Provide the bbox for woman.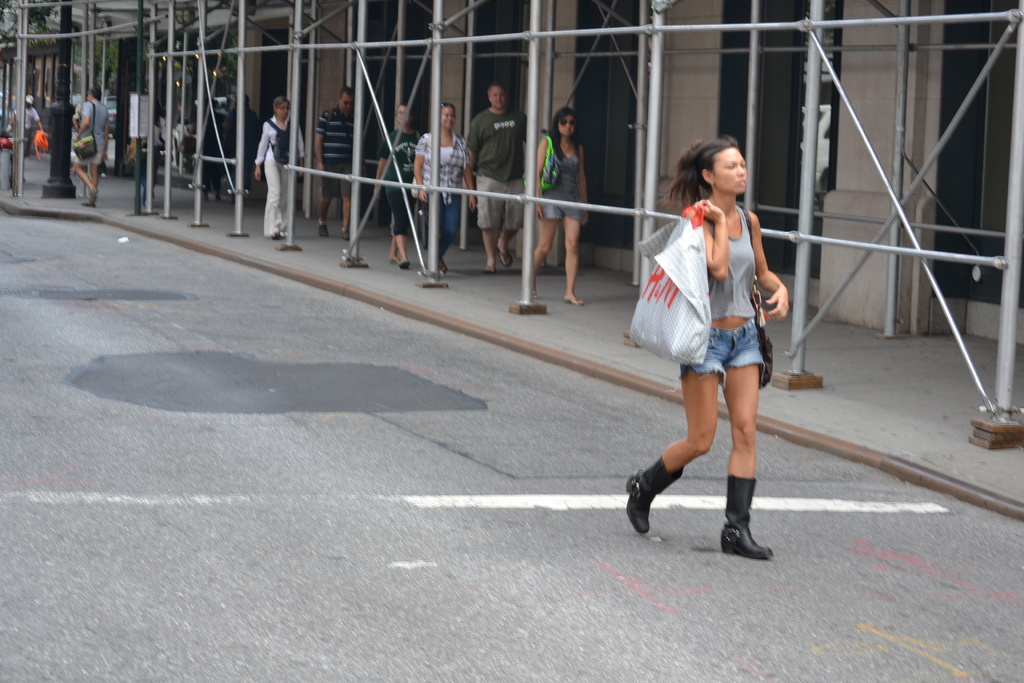
detection(412, 94, 469, 259).
